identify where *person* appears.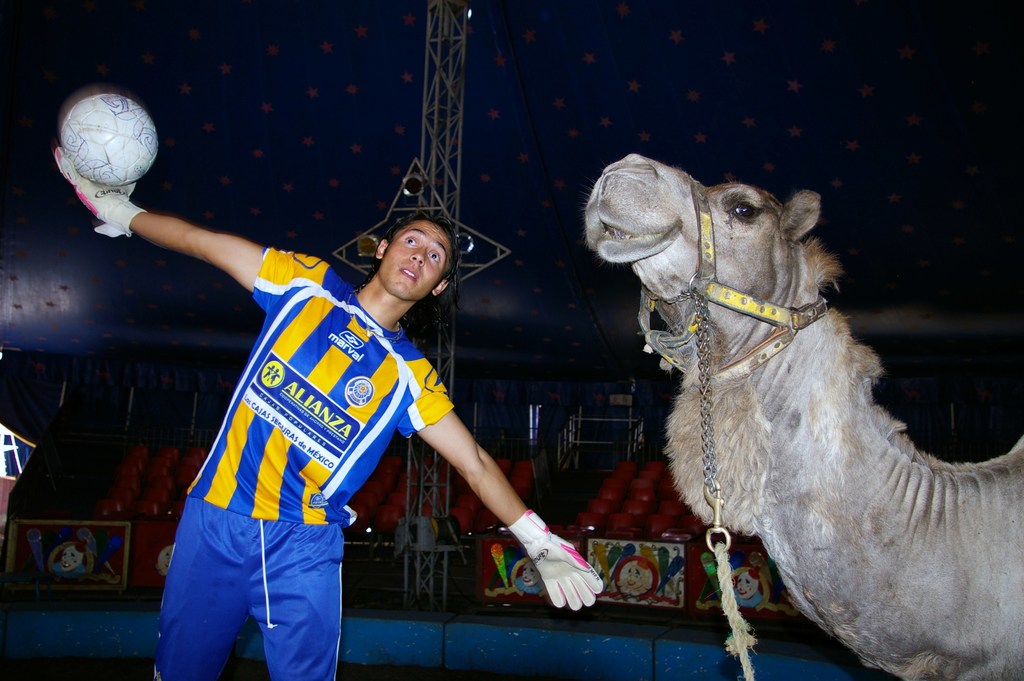
Appears at Rect(60, 149, 607, 680).
